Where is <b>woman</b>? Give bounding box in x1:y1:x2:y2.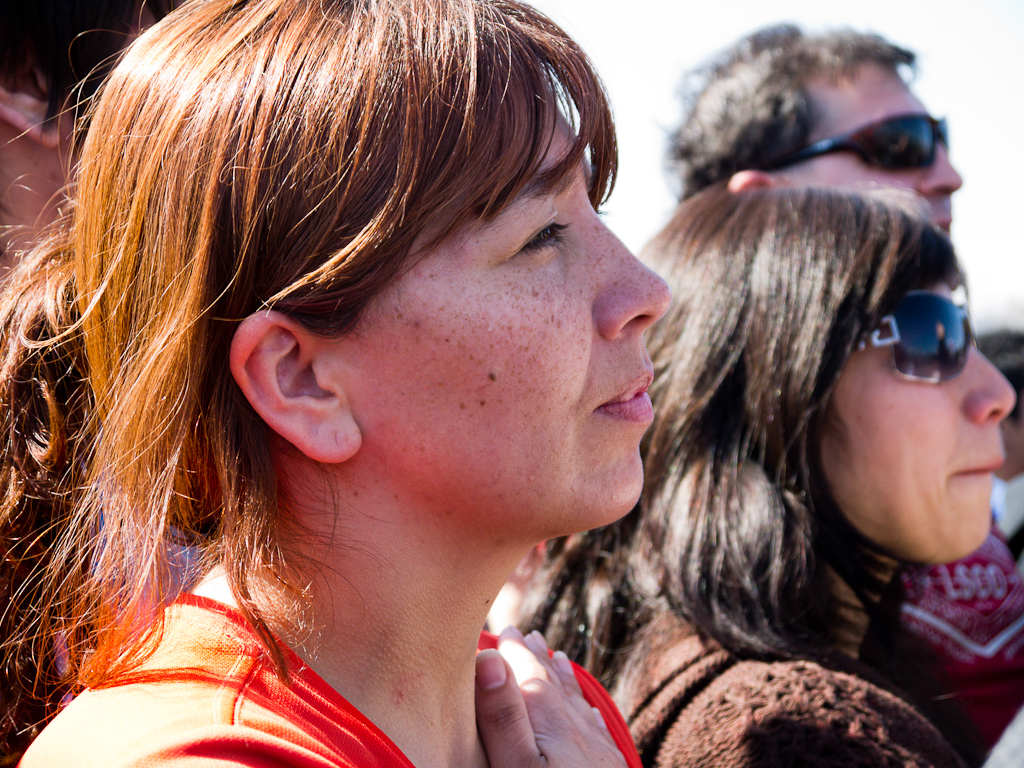
505:181:1016:767.
